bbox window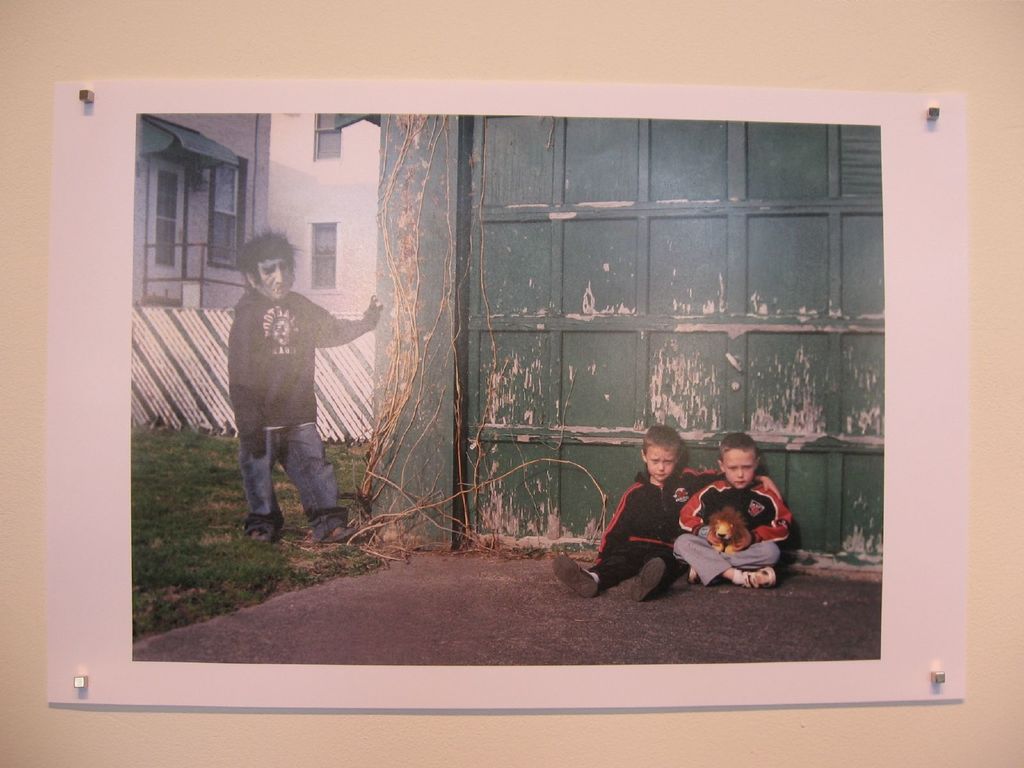
left=307, top=221, right=338, bottom=292
